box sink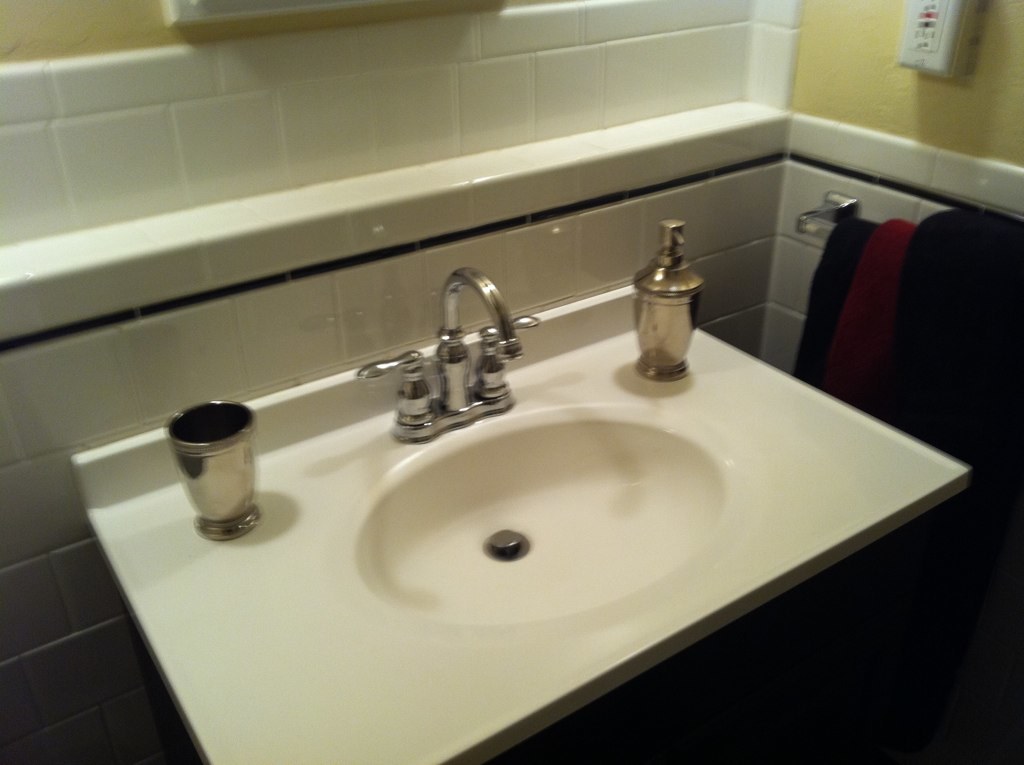
pyautogui.locateOnScreen(71, 266, 974, 764)
